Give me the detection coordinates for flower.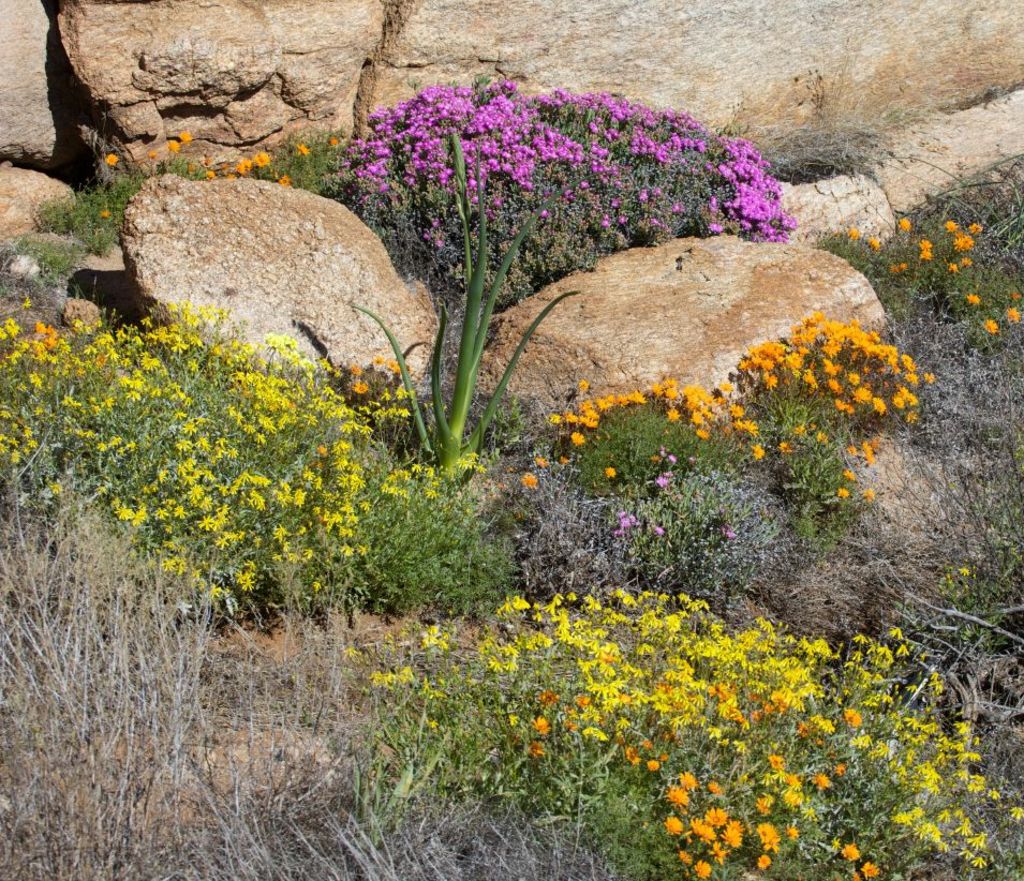
[left=924, top=238, right=927, bottom=255].
